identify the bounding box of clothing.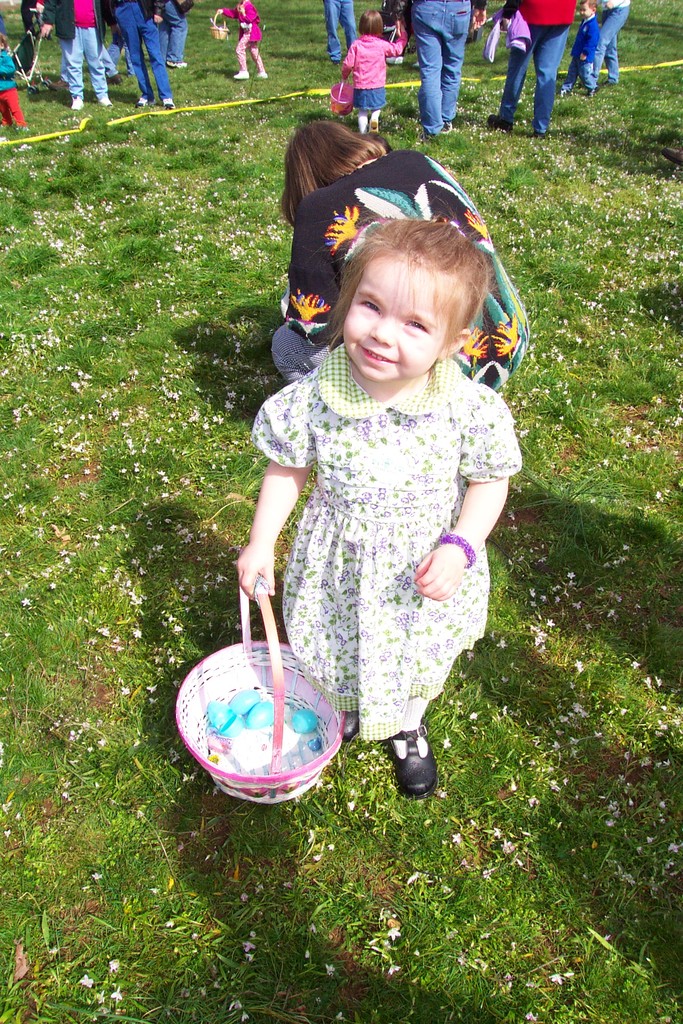
[left=222, top=0, right=265, bottom=72].
